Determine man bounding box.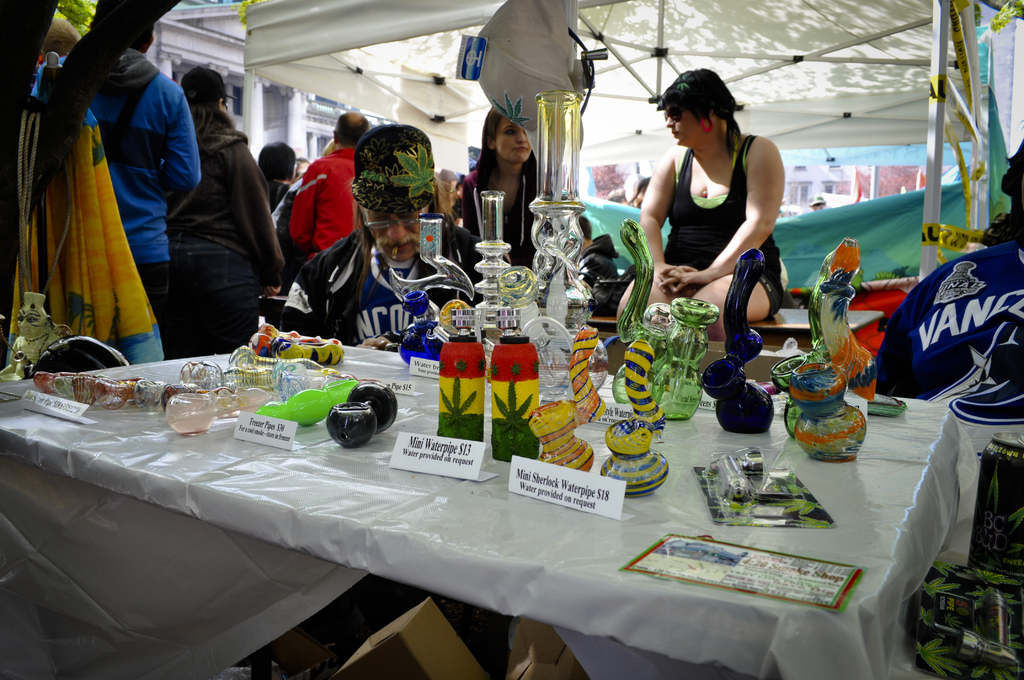
Determined: {"left": 280, "top": 117, "right": 525, "bottom": 348}.
